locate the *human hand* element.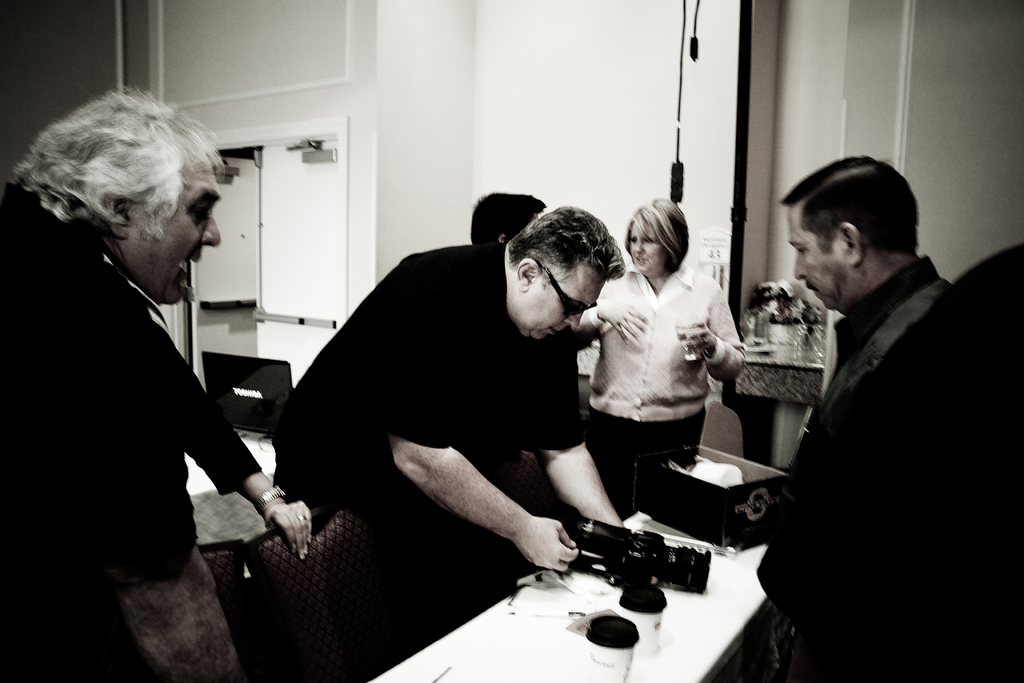
Element bbox: (511, 512, 584, 591).
